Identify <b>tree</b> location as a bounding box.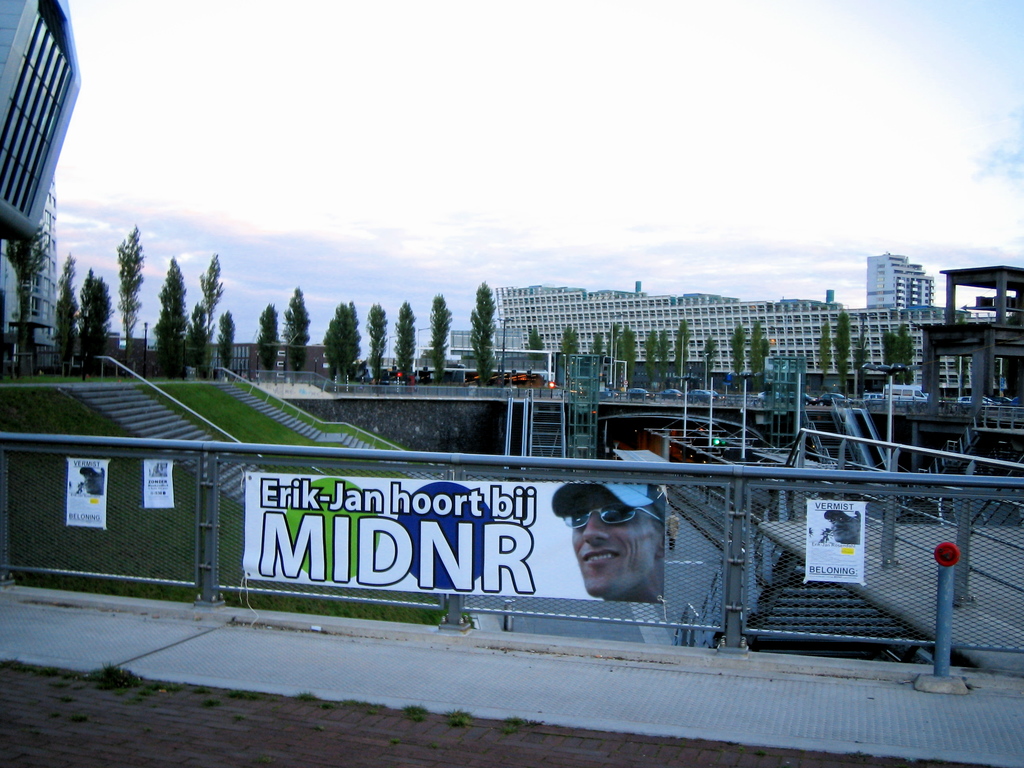
pyautogui.locateOnScreen(747, 324, 763, 378).
